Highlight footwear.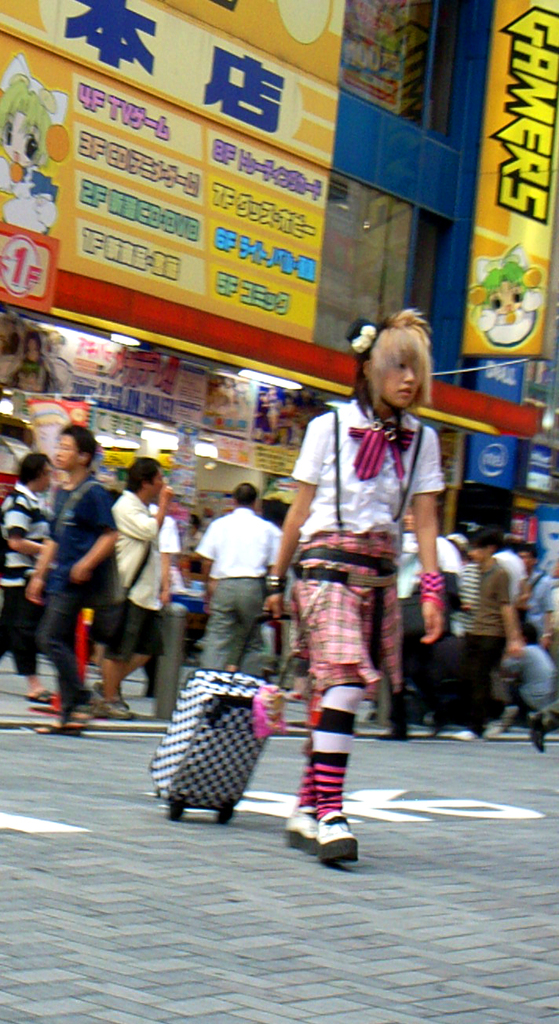
Highlighted region: [35, 715, 85, 741].
